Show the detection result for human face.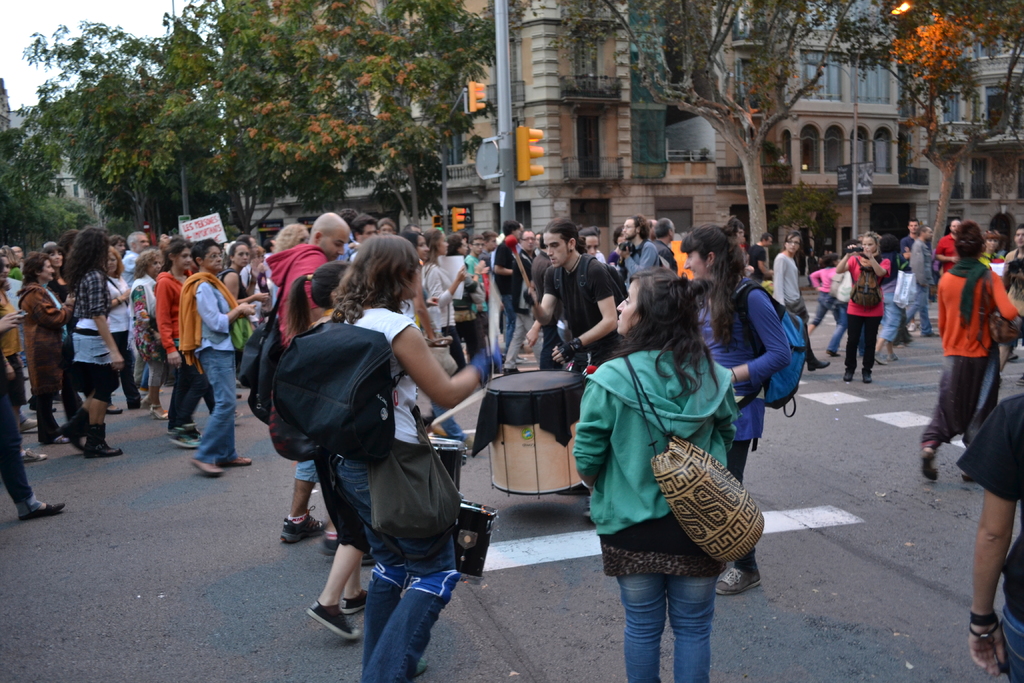
{"x1": 668, "y1": 220, "x2": 680, "y2": 247}.
